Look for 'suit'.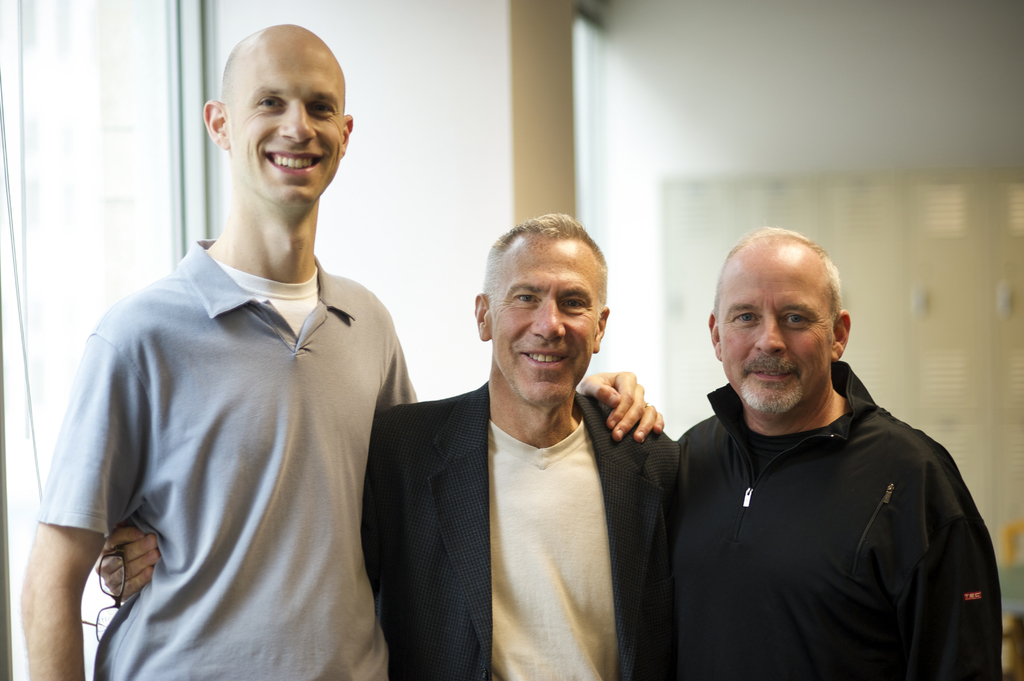
Found: box(356, 286, 684, 671).
